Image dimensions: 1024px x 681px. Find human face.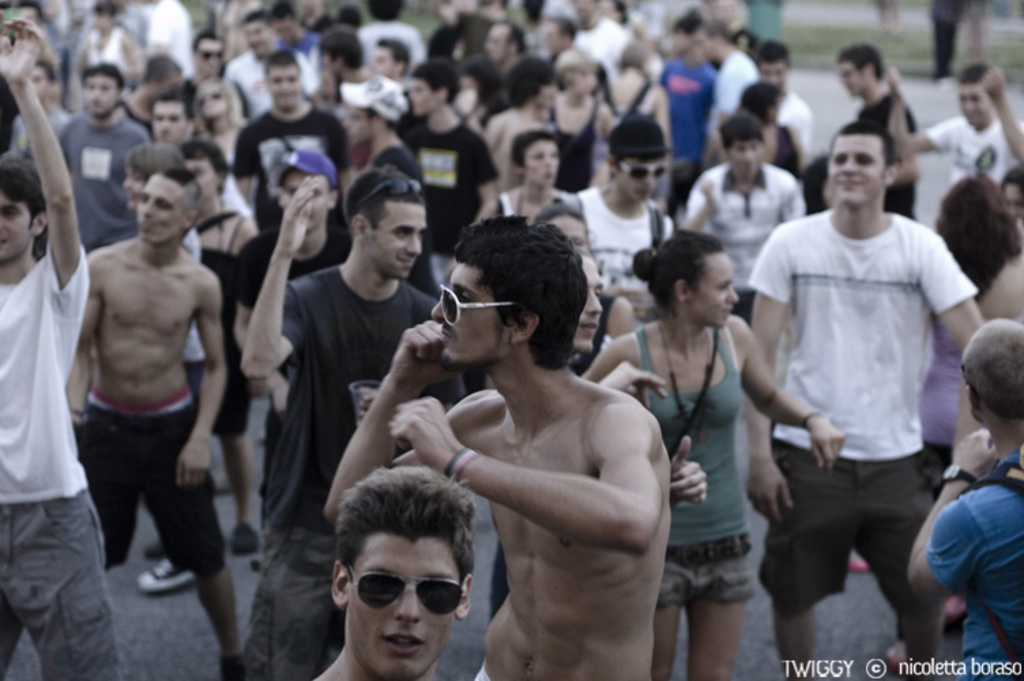
<region>347, 523, 452, 680</region>.
